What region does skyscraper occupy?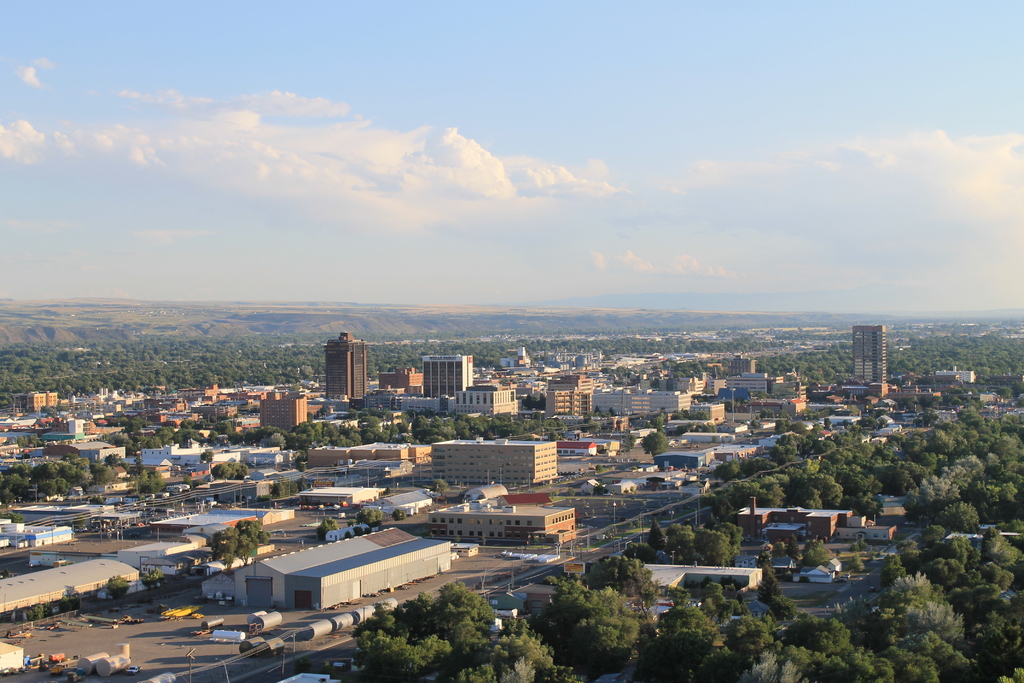
Rect(852, 323, 887, 391).
